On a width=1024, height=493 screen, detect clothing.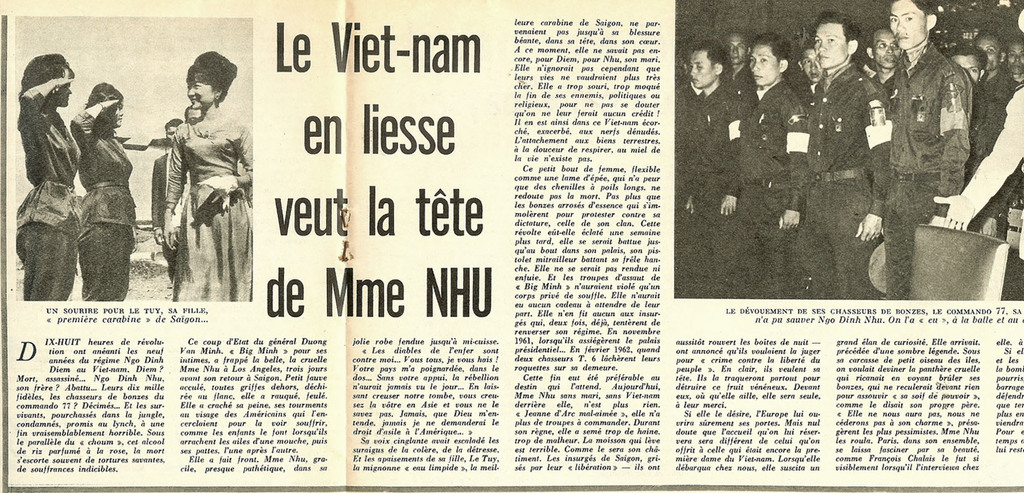
[803,54,900,303].
